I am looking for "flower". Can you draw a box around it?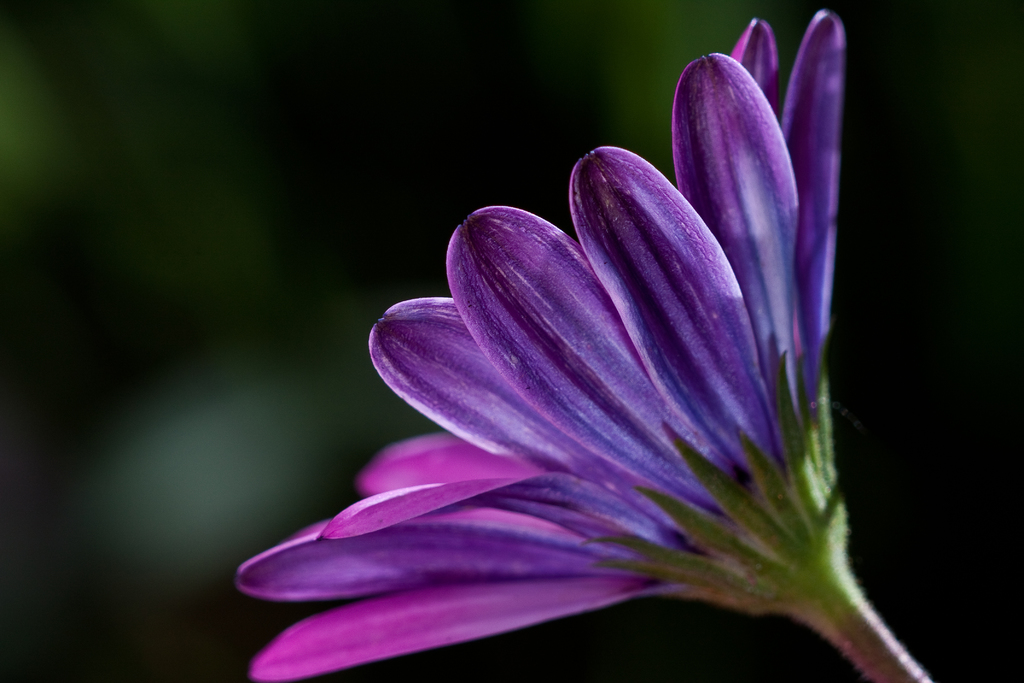
Sure, the bounding box is 209,85,951,682.
